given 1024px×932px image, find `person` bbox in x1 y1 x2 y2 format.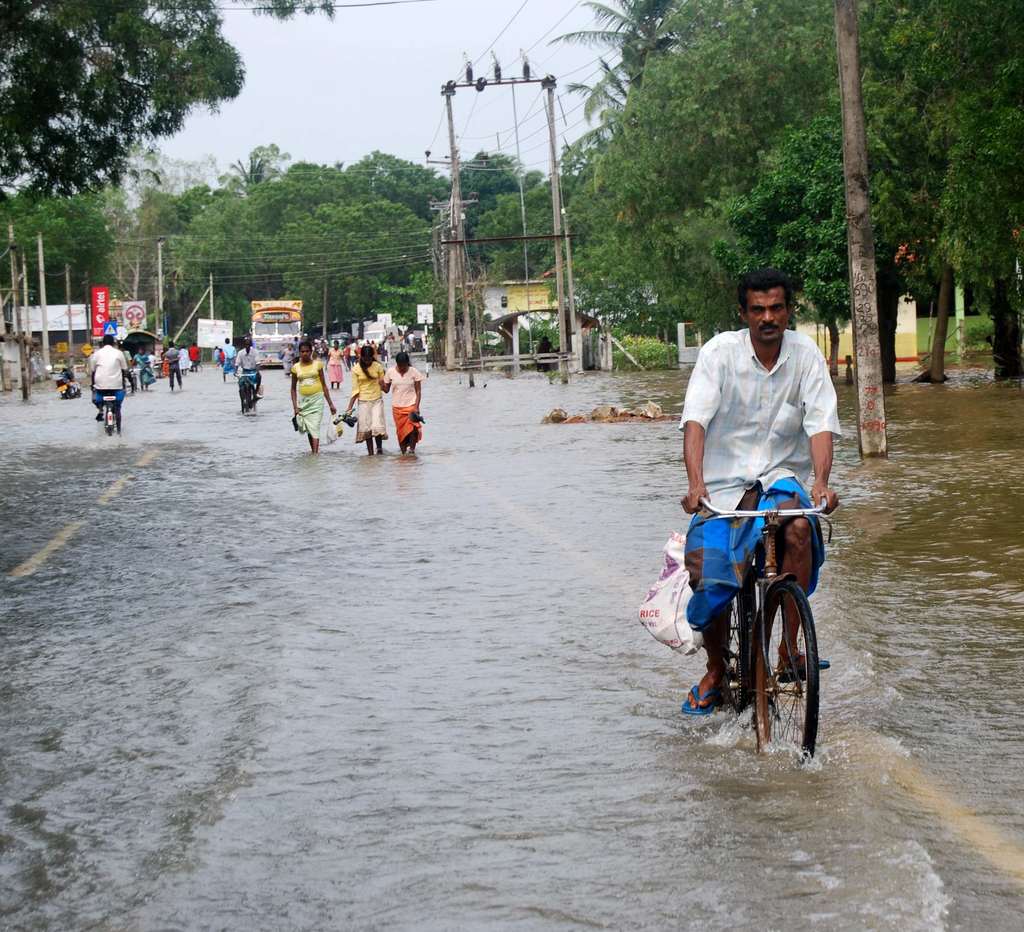
177 345 191 370.
